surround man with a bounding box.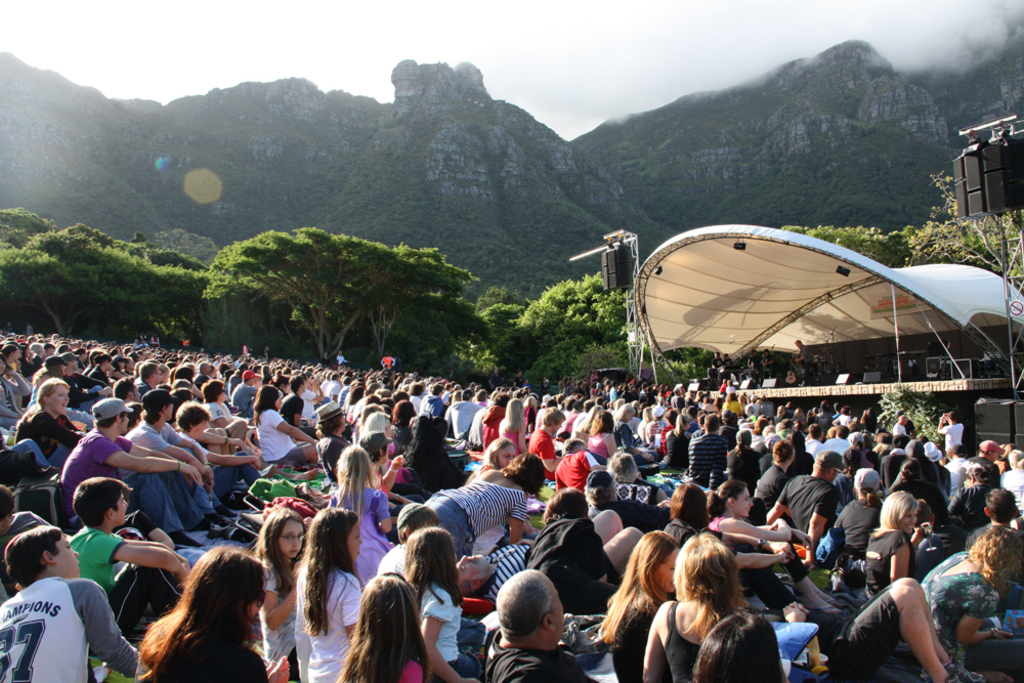
select_region(0, 527, 132, 682).
